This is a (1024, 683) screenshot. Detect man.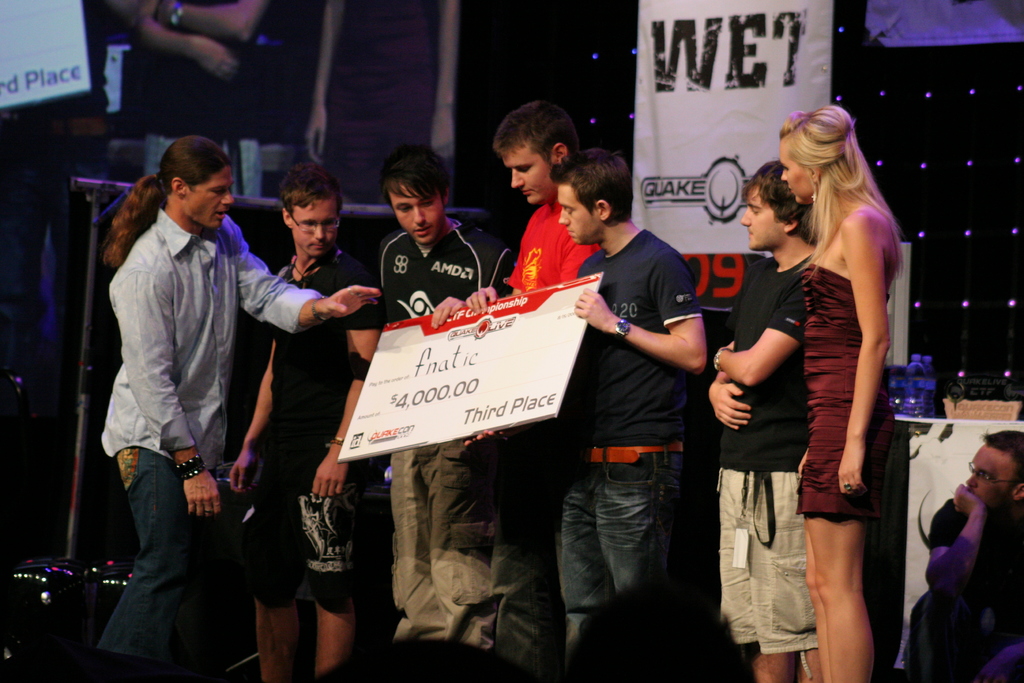
<bbox>465, 148, 709, 682</bbox>.
